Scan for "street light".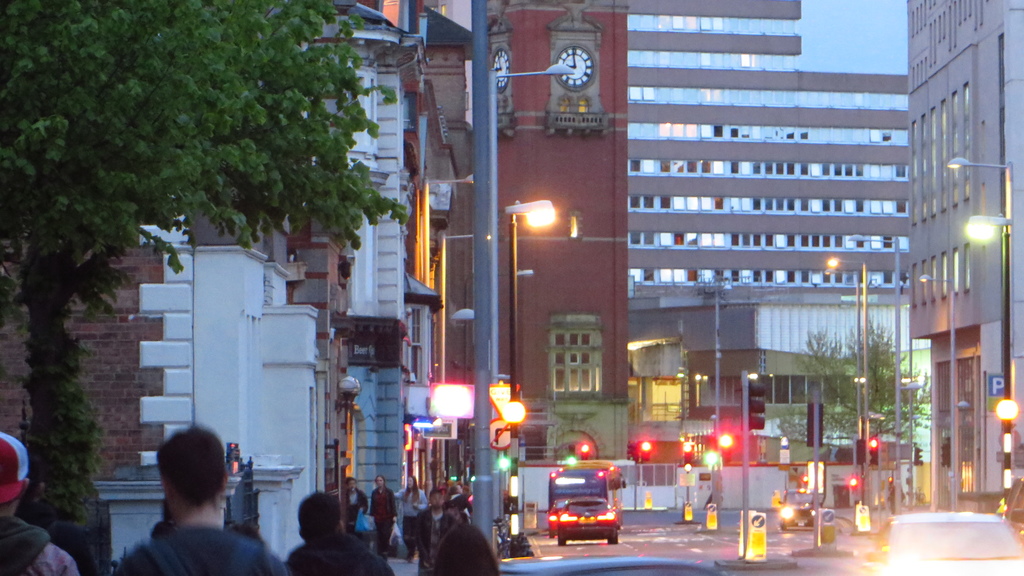
Scan result: crop(913, 266, 955, 510).
